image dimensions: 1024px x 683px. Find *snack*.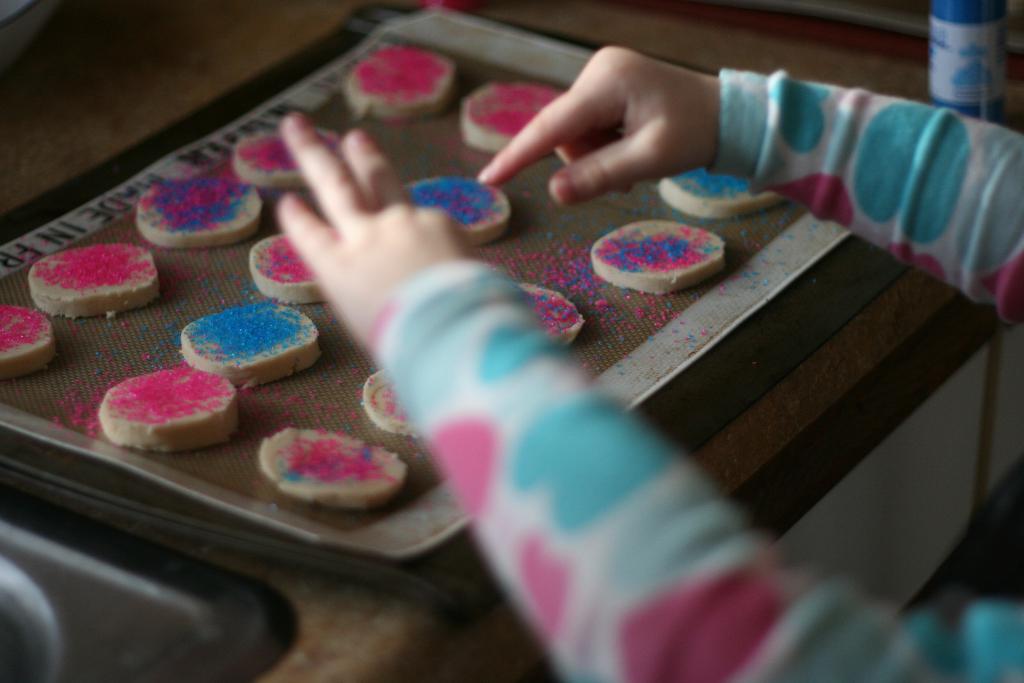
bbox=[360, 370, 420, 439].
